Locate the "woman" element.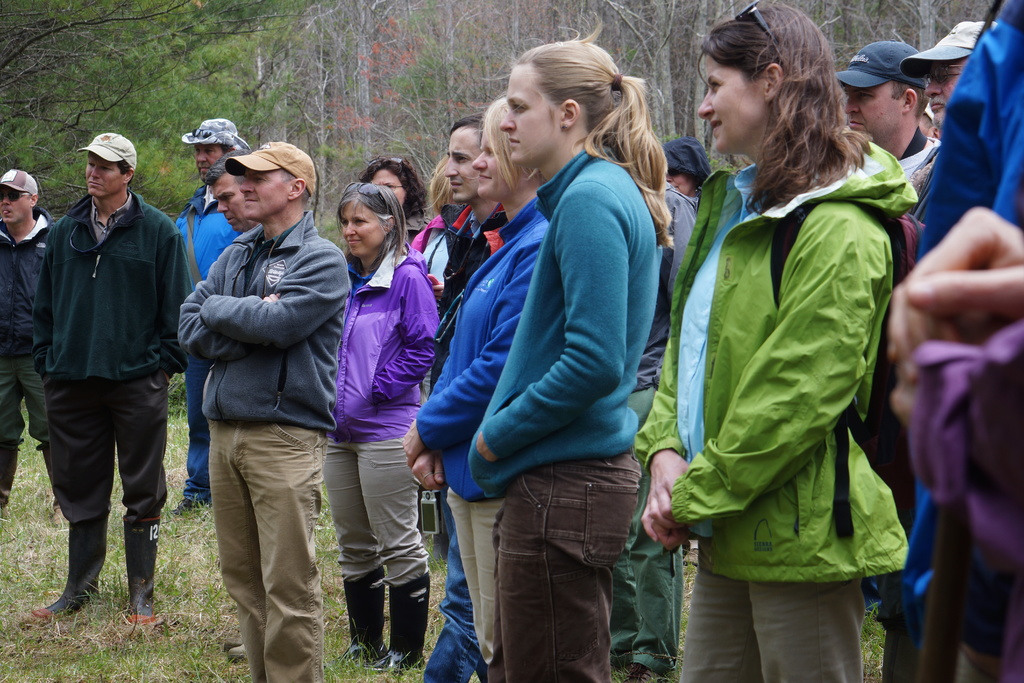
Element bbox: bbox(321, 179, 444, 677).
